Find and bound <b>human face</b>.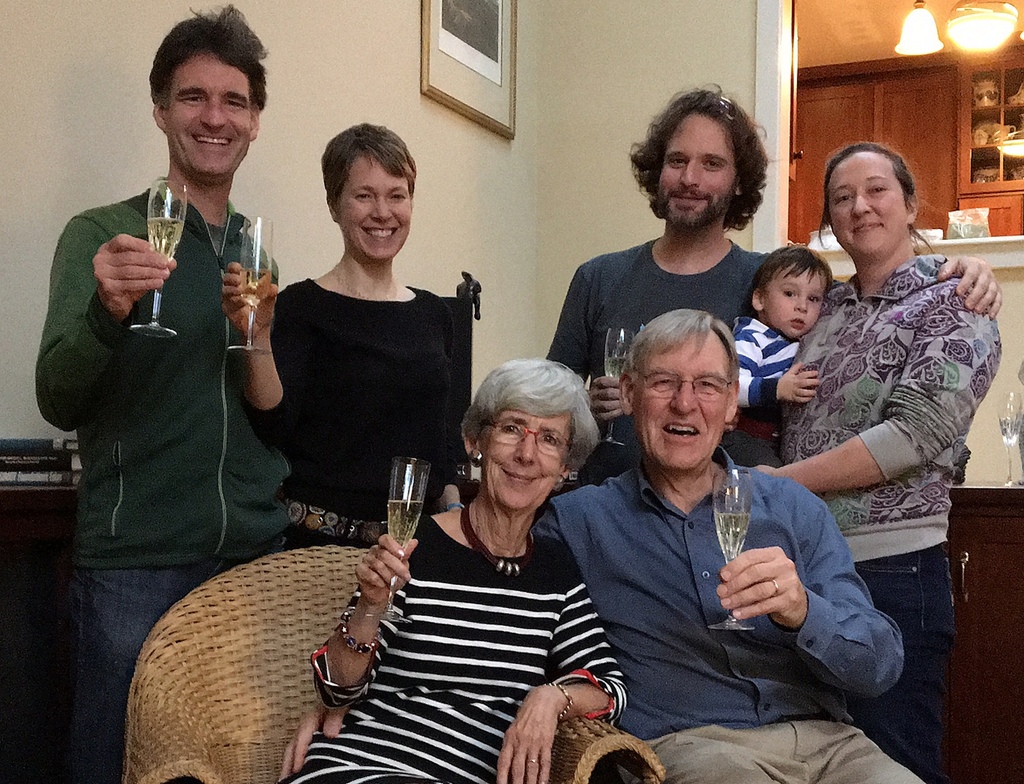
Bound: [left=331, top=152, right=412, bottom=262].
